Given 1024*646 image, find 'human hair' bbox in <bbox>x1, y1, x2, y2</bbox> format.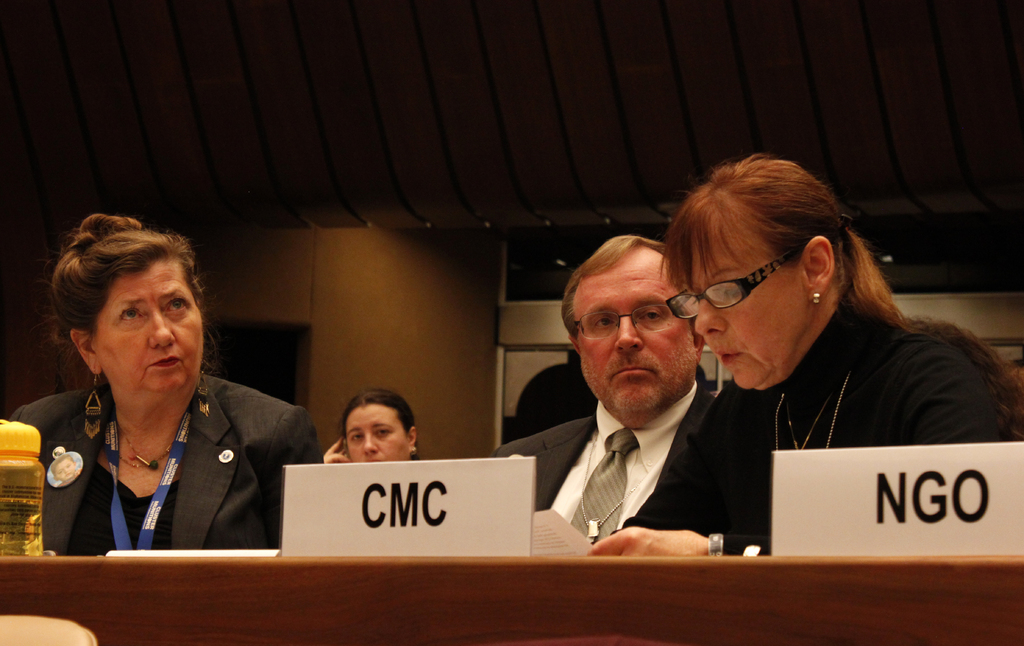
<bbox>550, 223, 663, 345</bbox>.
